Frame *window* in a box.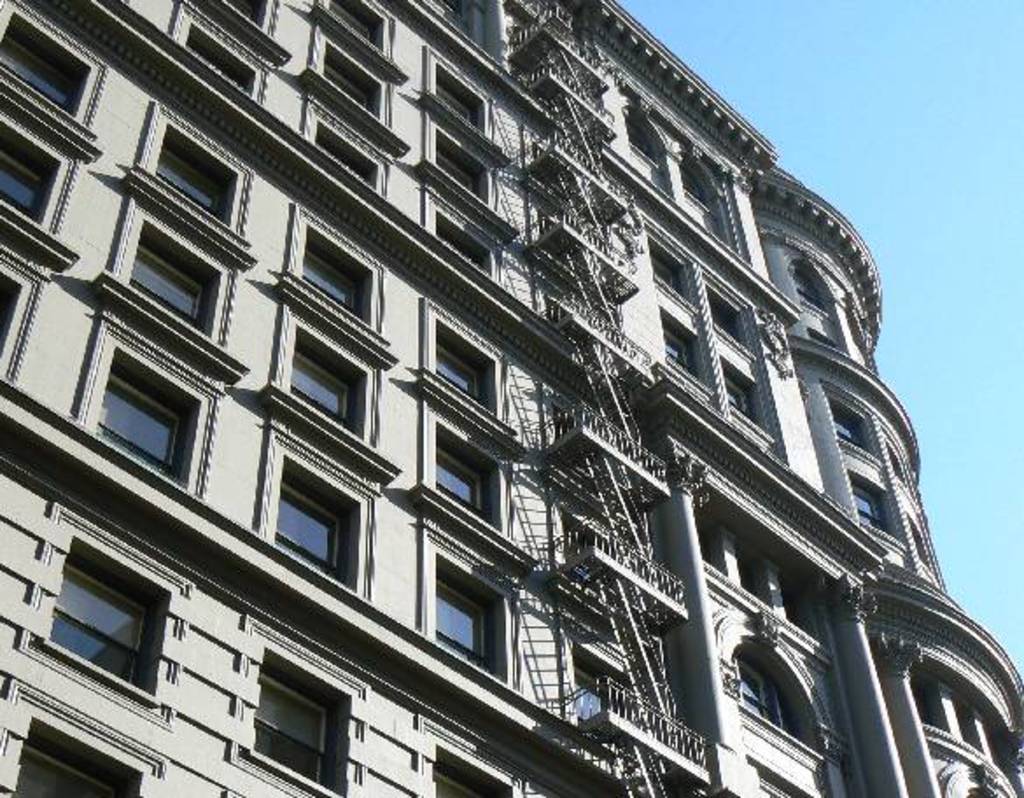
[431, 49, 494, 152].
